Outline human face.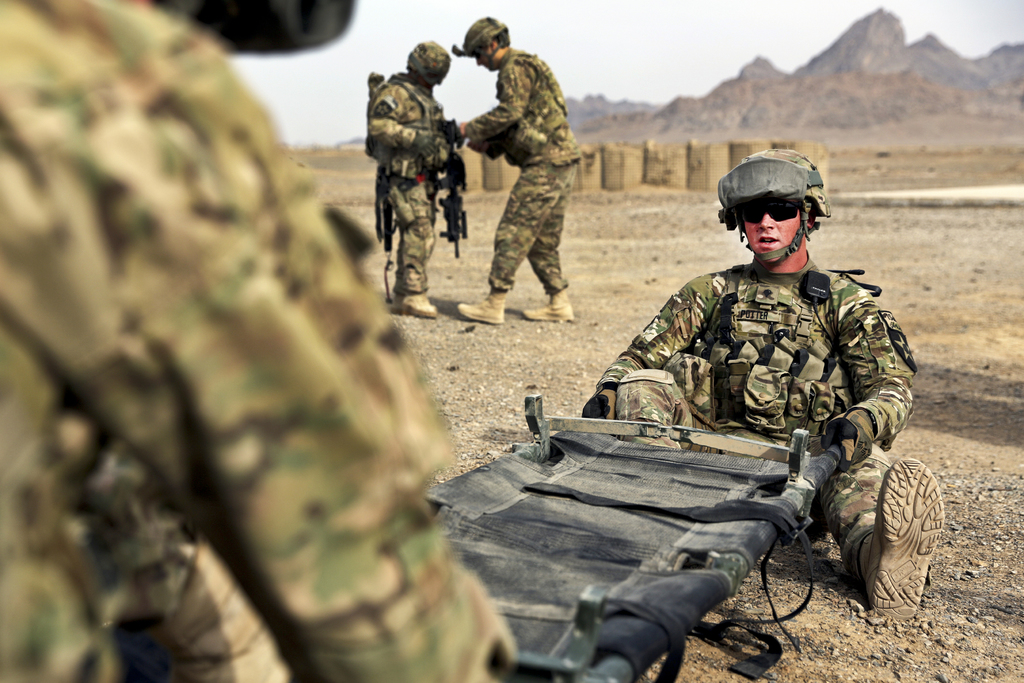
Outline: 473,58,506,72.
